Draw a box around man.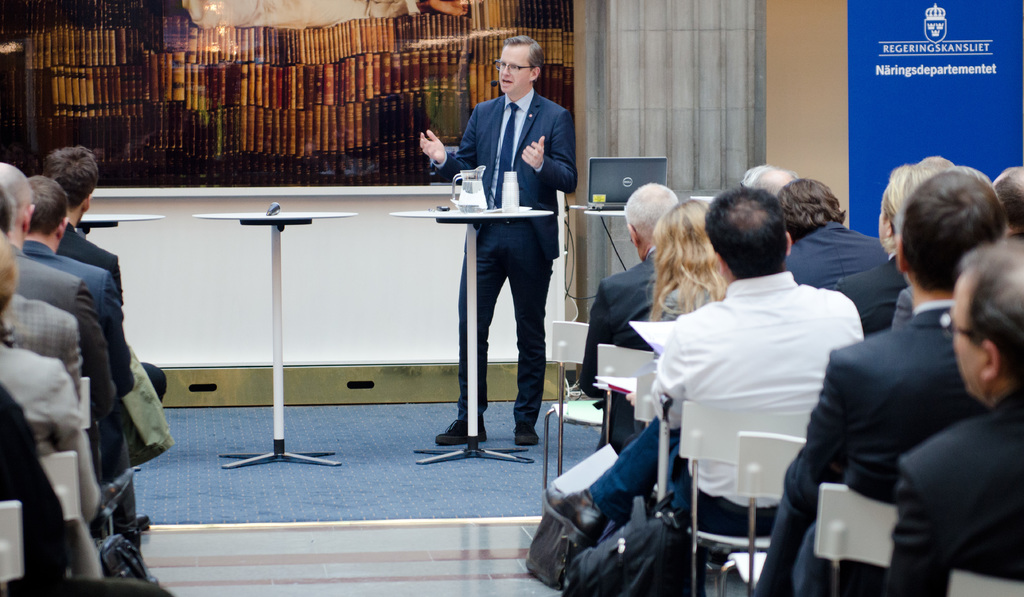
(54, 148, 173, 400).
